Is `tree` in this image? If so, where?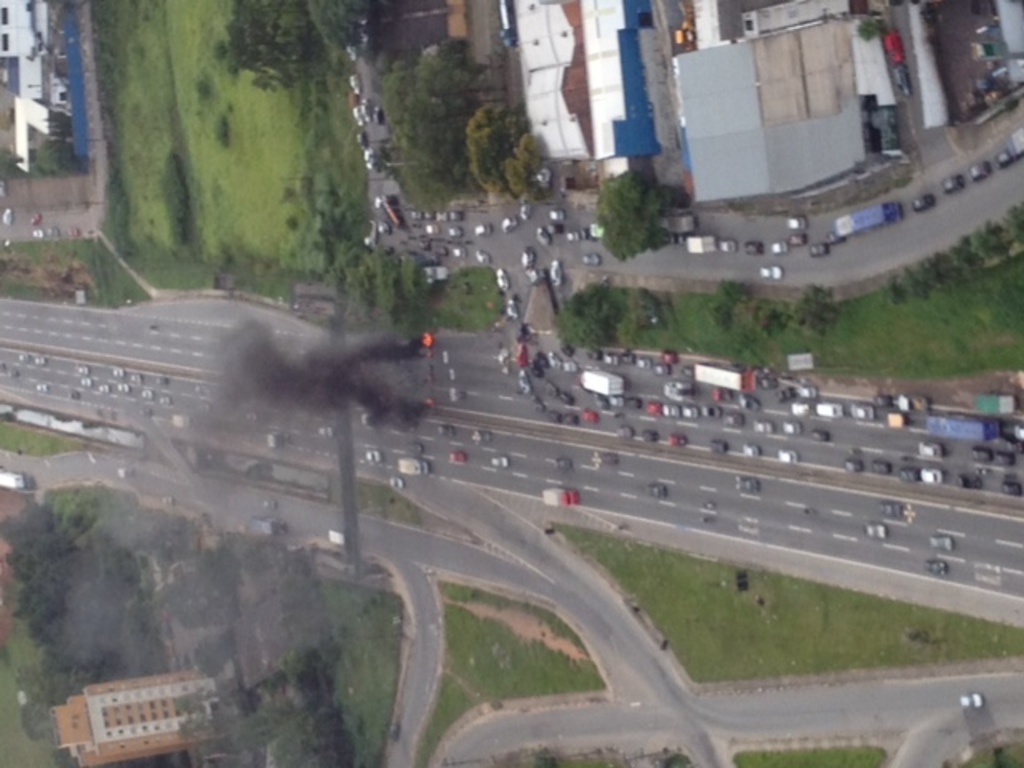
Yes, at <box>560,283,624,338</box>.
